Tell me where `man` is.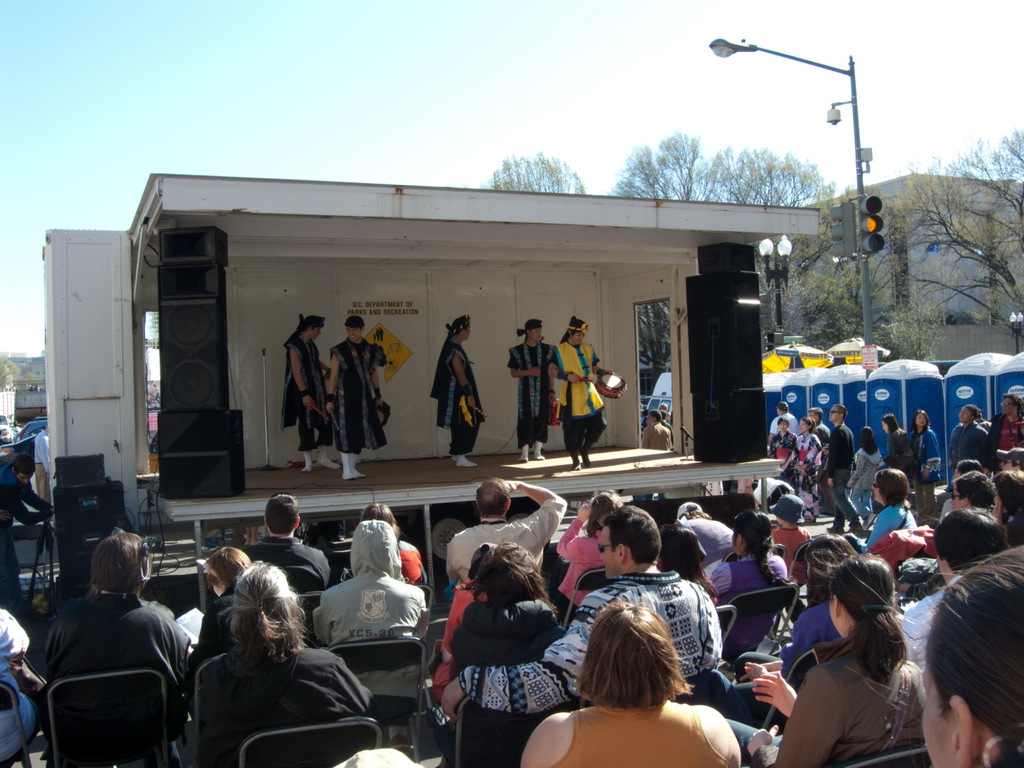
`man` is at detection(640, 407, 669, 451).
